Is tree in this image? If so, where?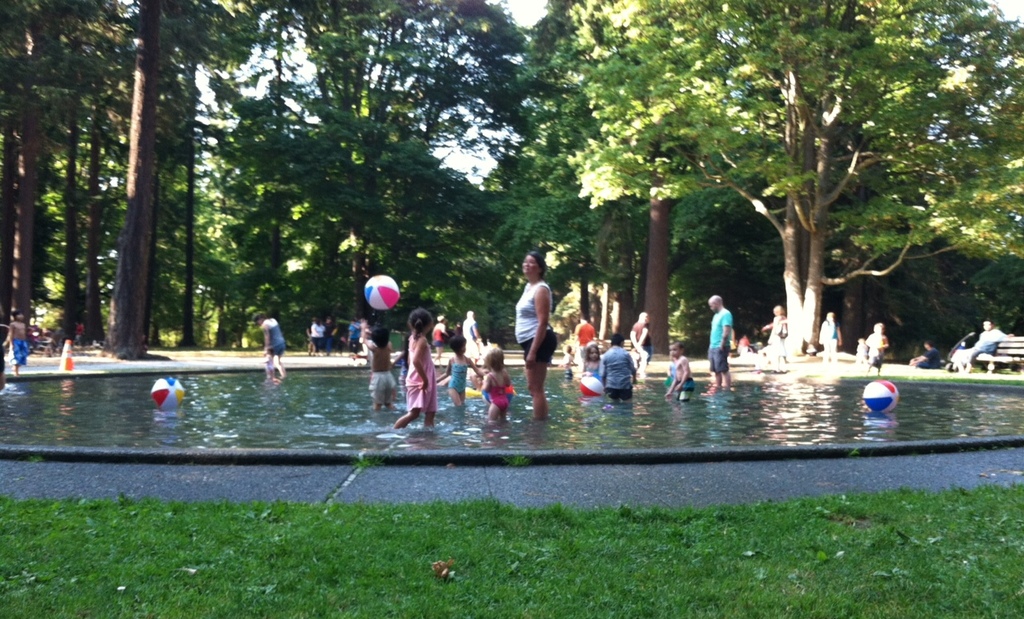
Yes, at [left=74, top=0, right=246, bottom=351].
